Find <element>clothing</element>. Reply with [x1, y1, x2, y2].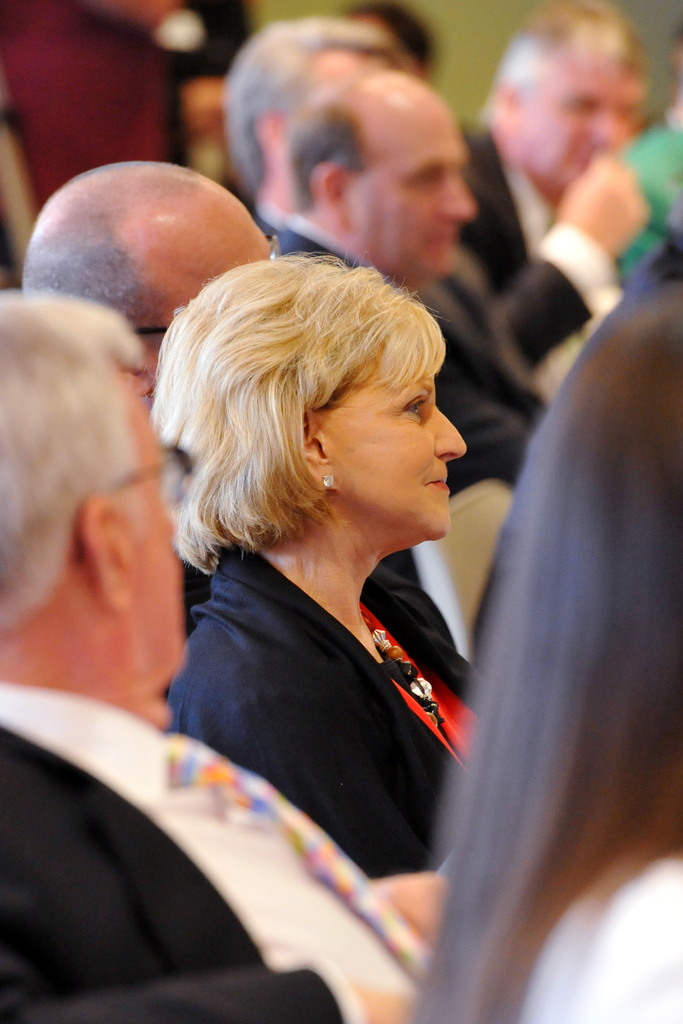
[253, 195, 623, 374].
